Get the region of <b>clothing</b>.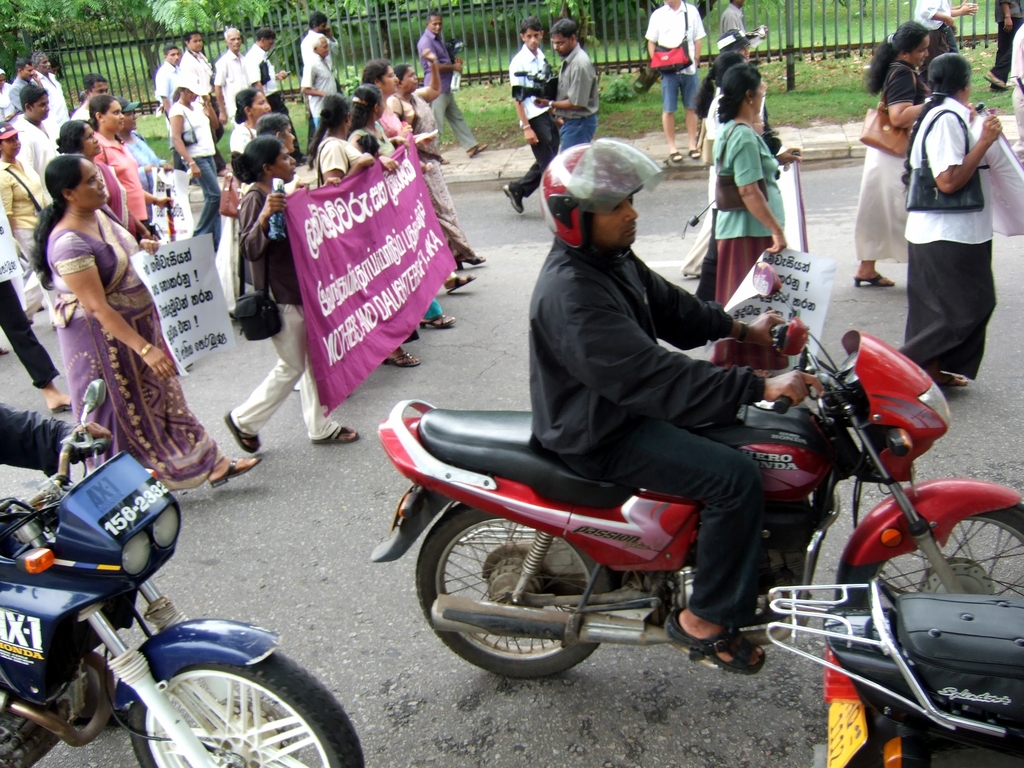
x1=425 y1=32 x2=475 y2=146.
